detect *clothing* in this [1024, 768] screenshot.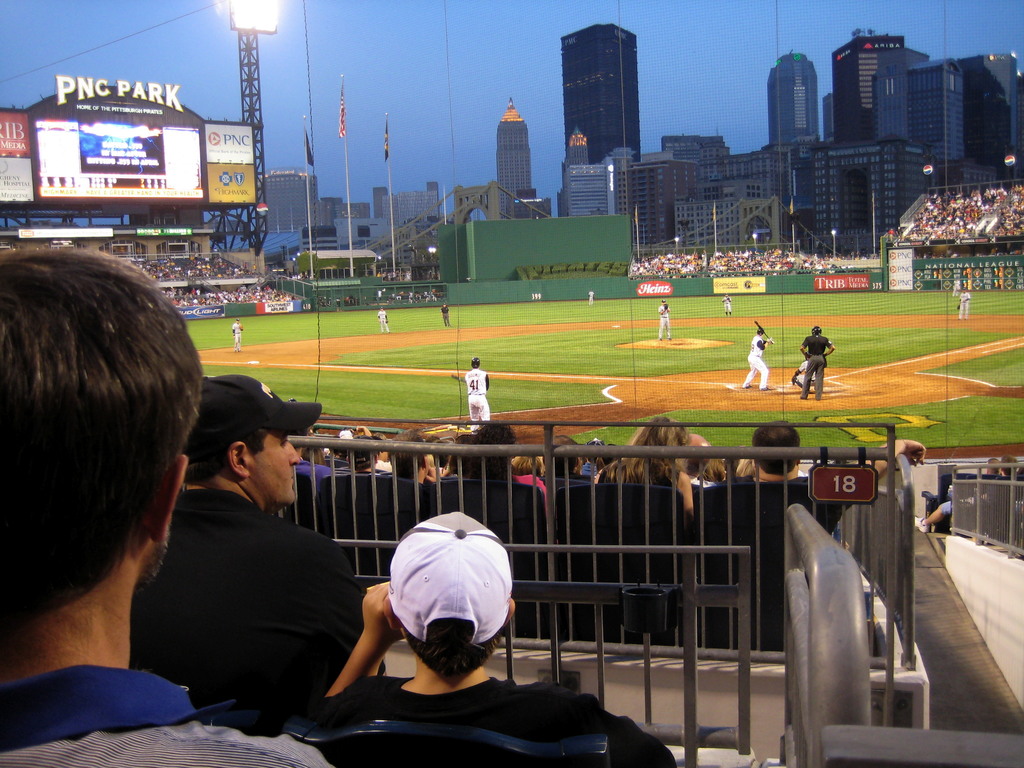
Detection: rect(297, 678, 676, 767).
